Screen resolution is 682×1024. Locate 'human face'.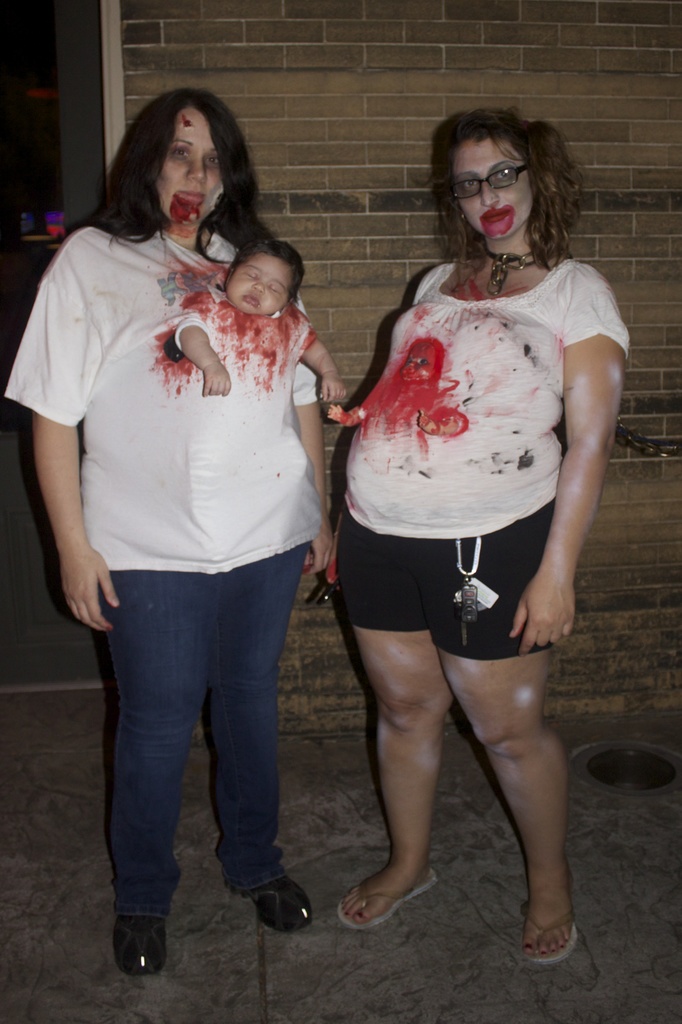
{"left": 152, "top": 111, "right": 222, "bottom": 232}.
